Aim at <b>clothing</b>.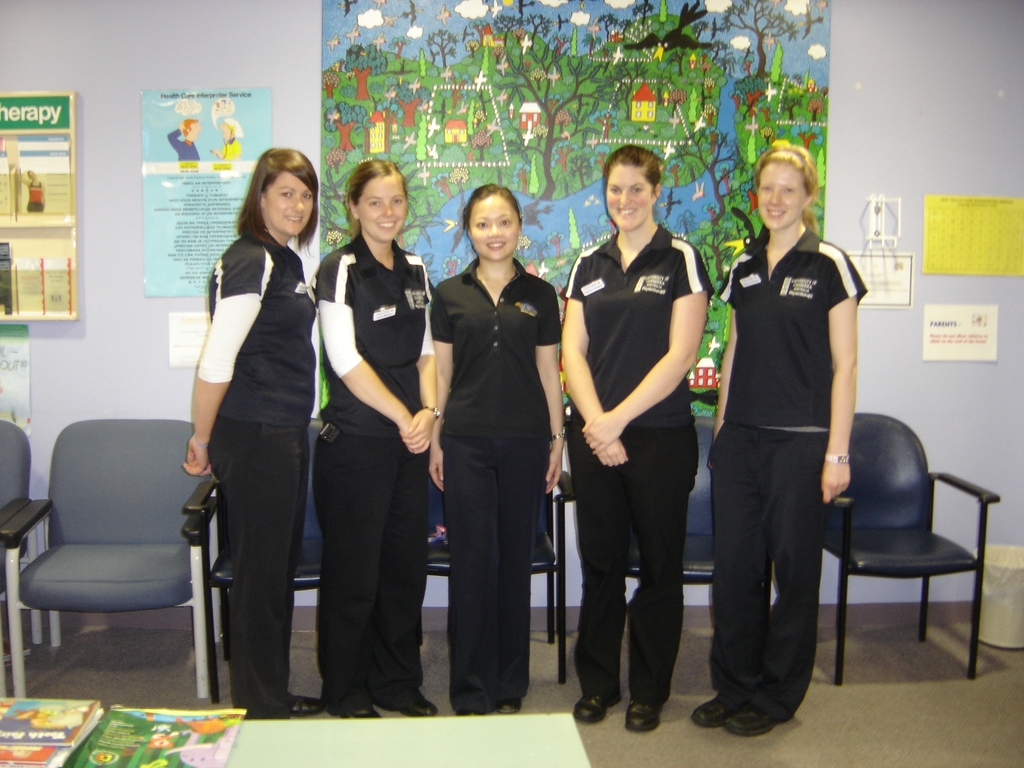
Aimed at <box>420,252,561,714</box>.
